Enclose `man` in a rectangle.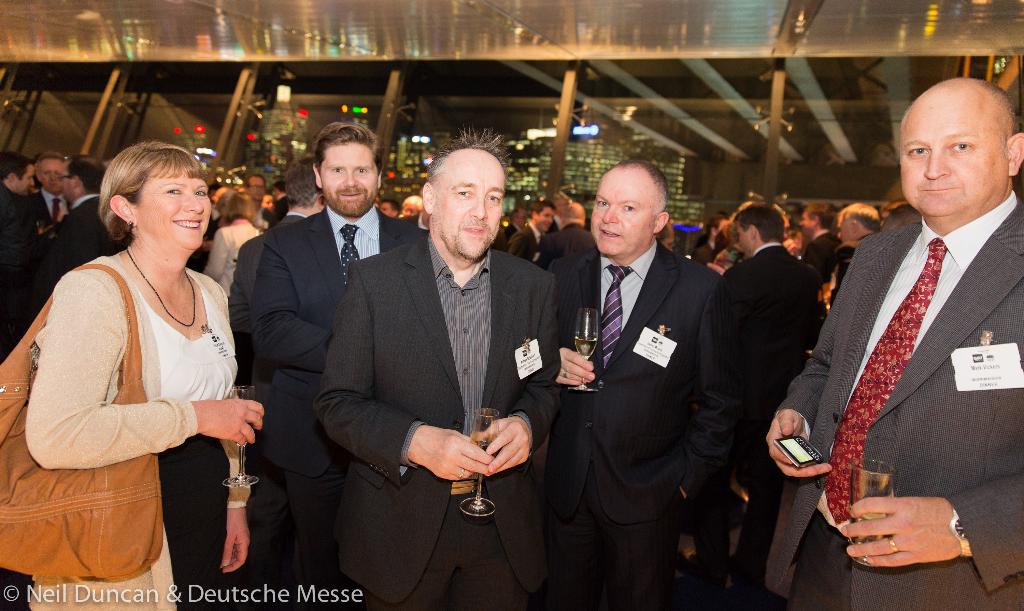
[left=276, top=181, right=284, bottom=214].
